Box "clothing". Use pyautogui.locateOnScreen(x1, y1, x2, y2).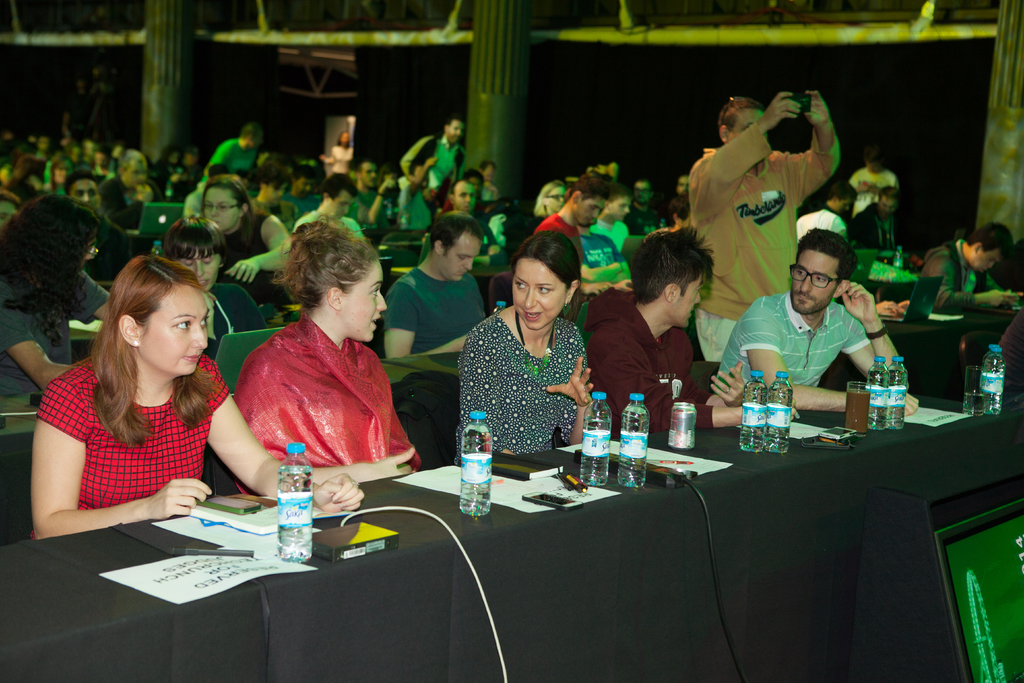
pyautogui.locateOnScreen(689, 124, 844, 357).
